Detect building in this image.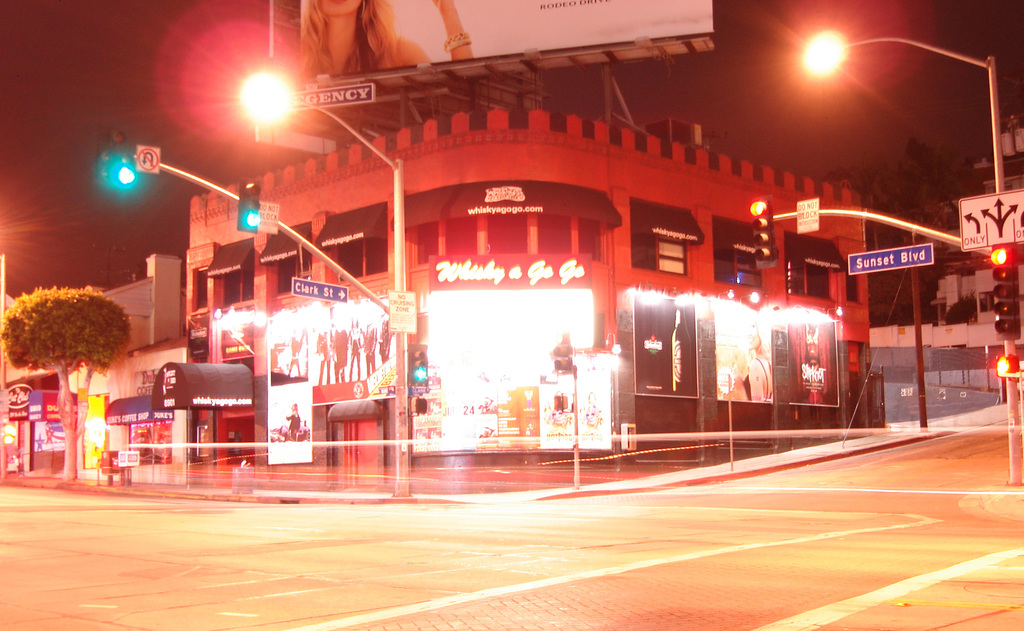
Detection: [183,109,868,457].
